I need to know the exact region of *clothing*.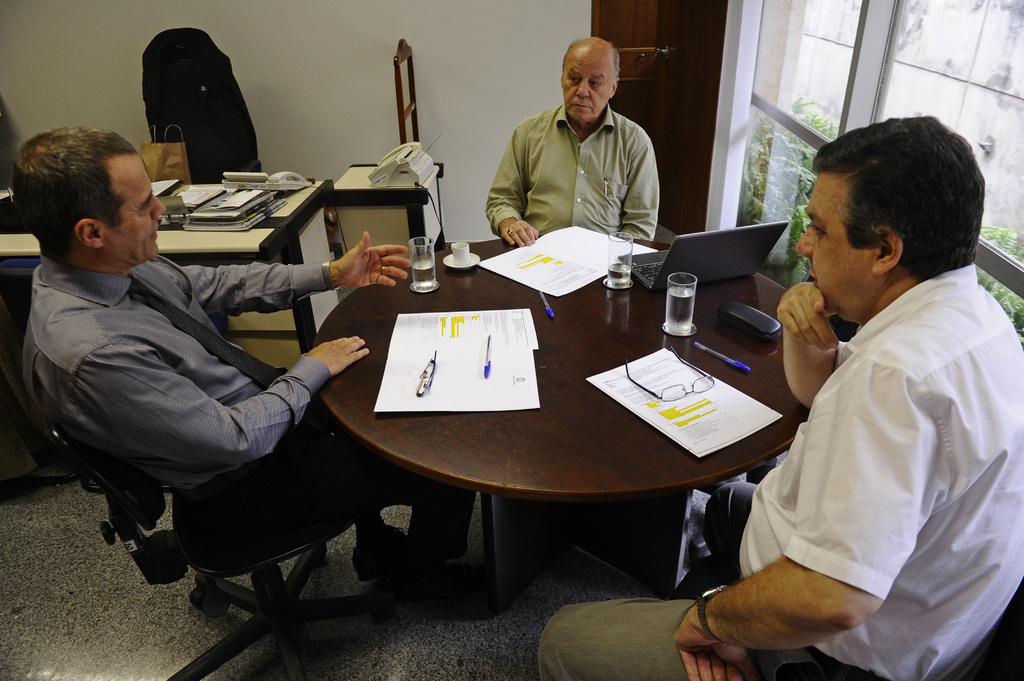
Region: locate(22, 256, 472, 567).
